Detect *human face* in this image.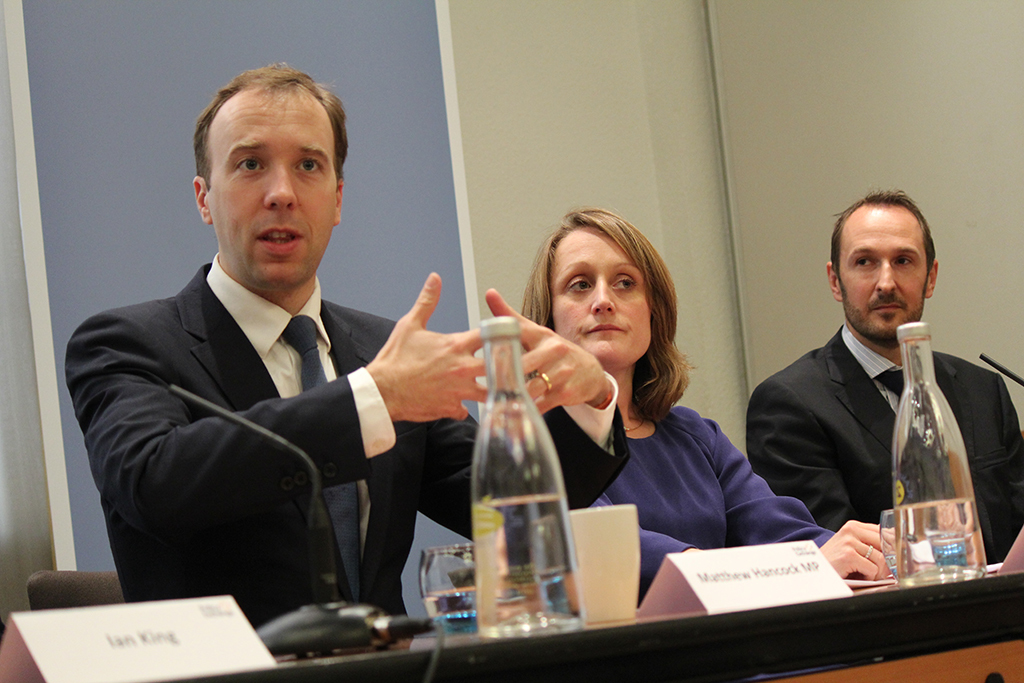
Detection: region(547, 216, 657, 364).
